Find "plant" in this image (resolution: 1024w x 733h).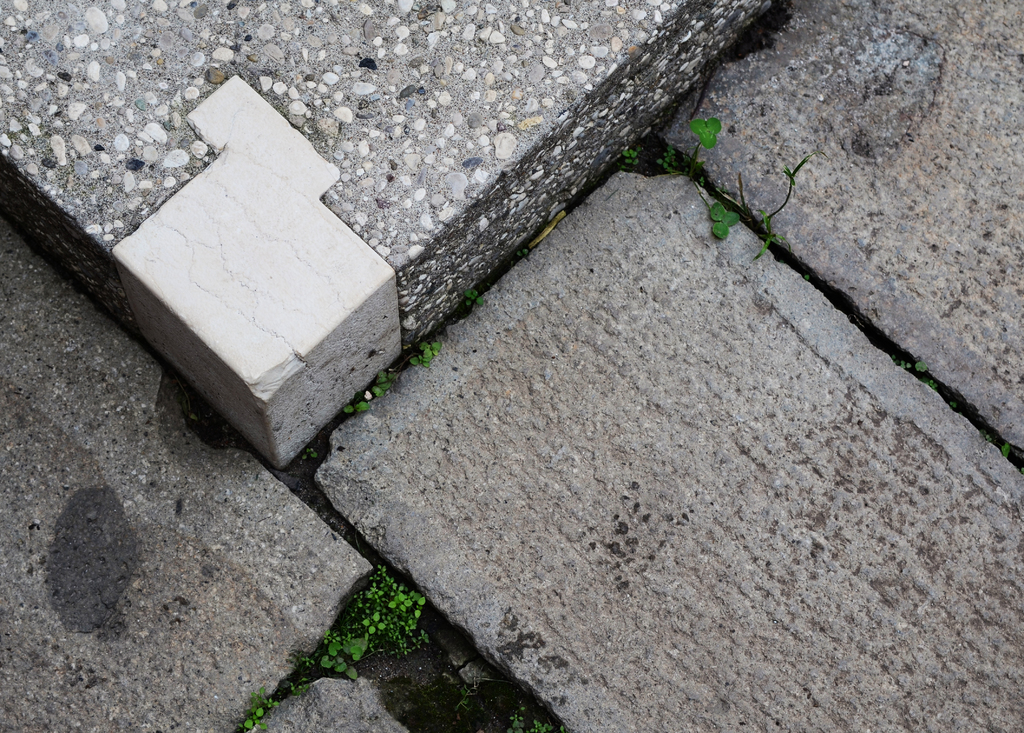
bbox=[334, 365, 400, 413].
